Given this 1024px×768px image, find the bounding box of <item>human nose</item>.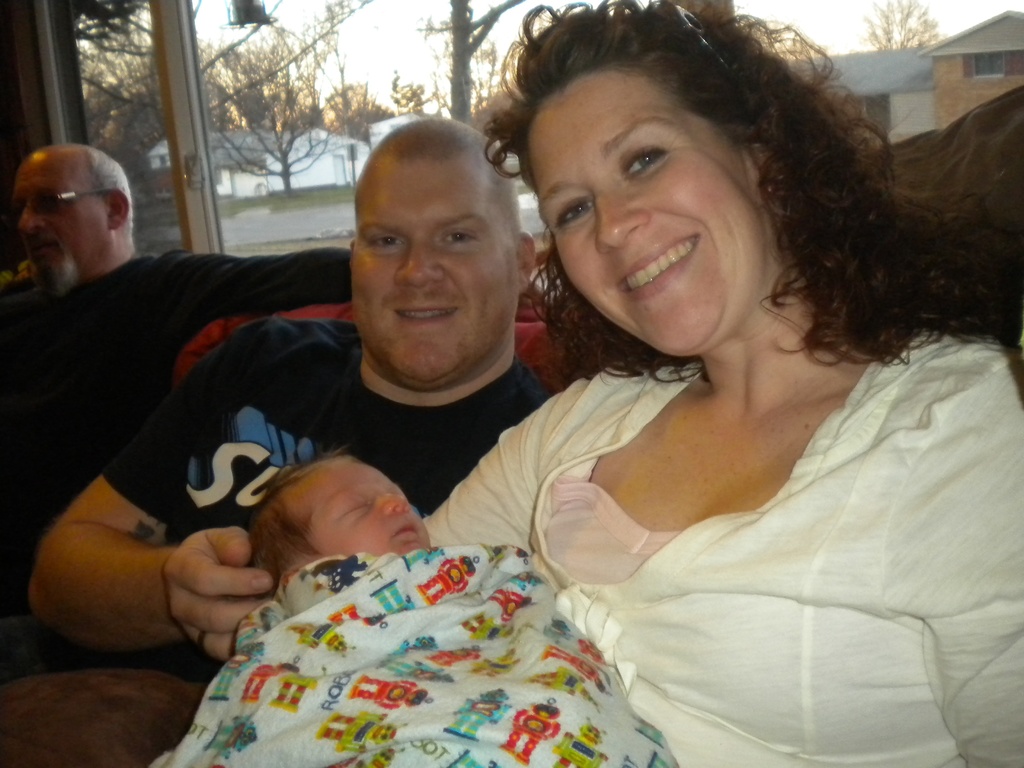
{"x1": 595, "y1": 192, "x2": 652, "y2": 253}.
